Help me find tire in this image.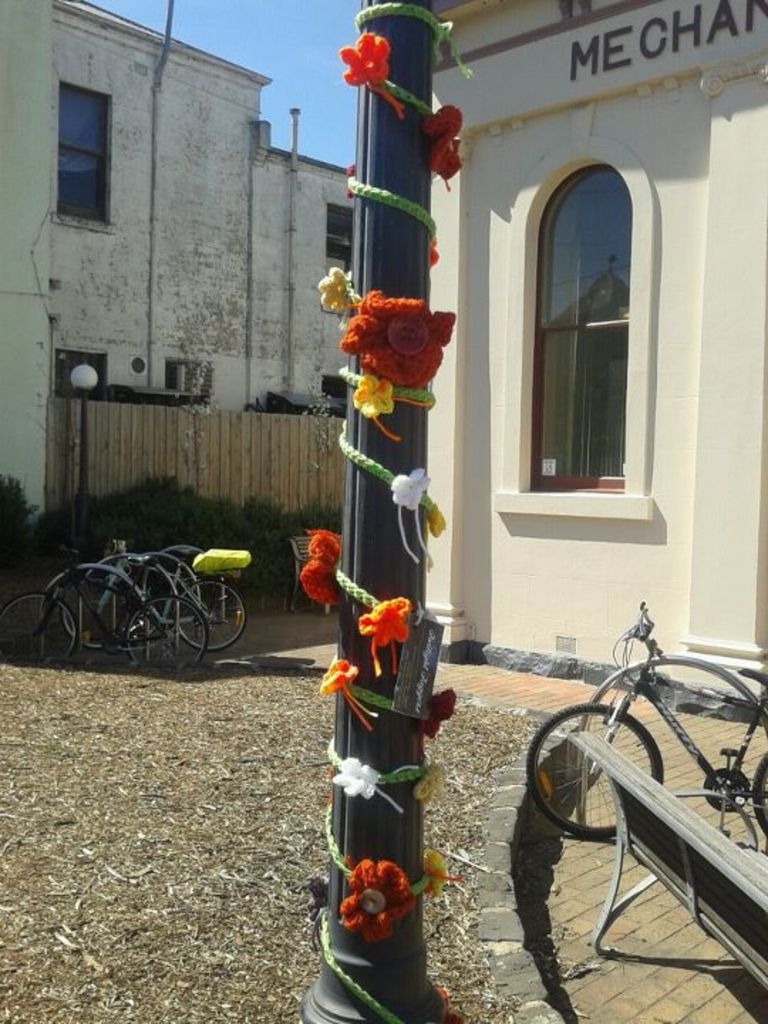
Found it: 175, 573, 243, 649.
